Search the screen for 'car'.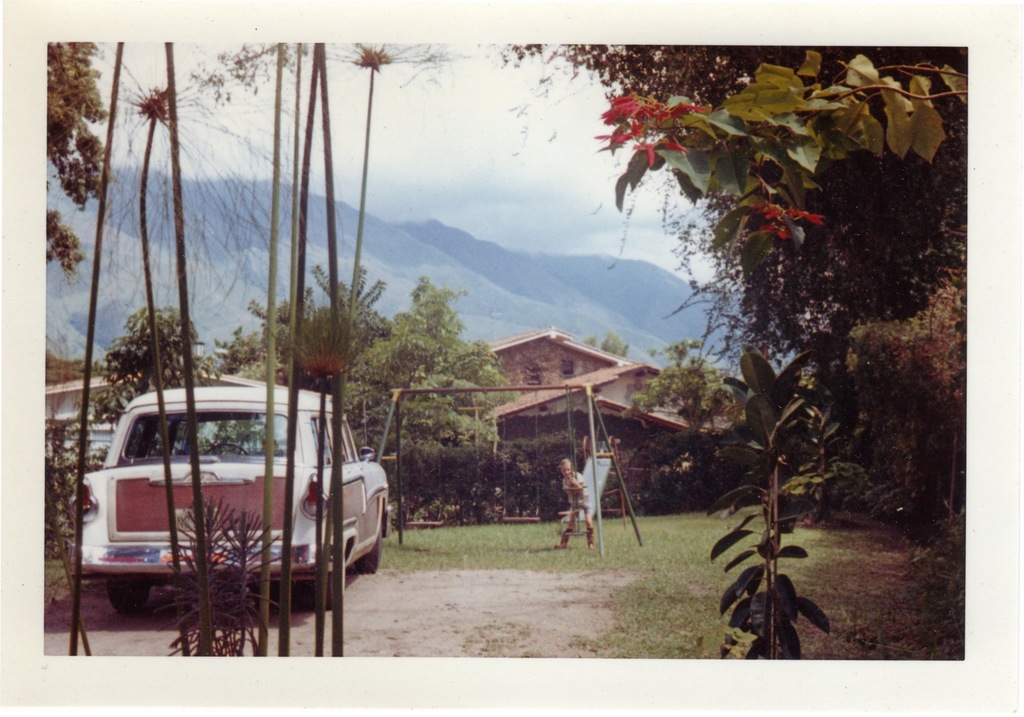
Found at <region>76, 383, 392, 613</region>.
